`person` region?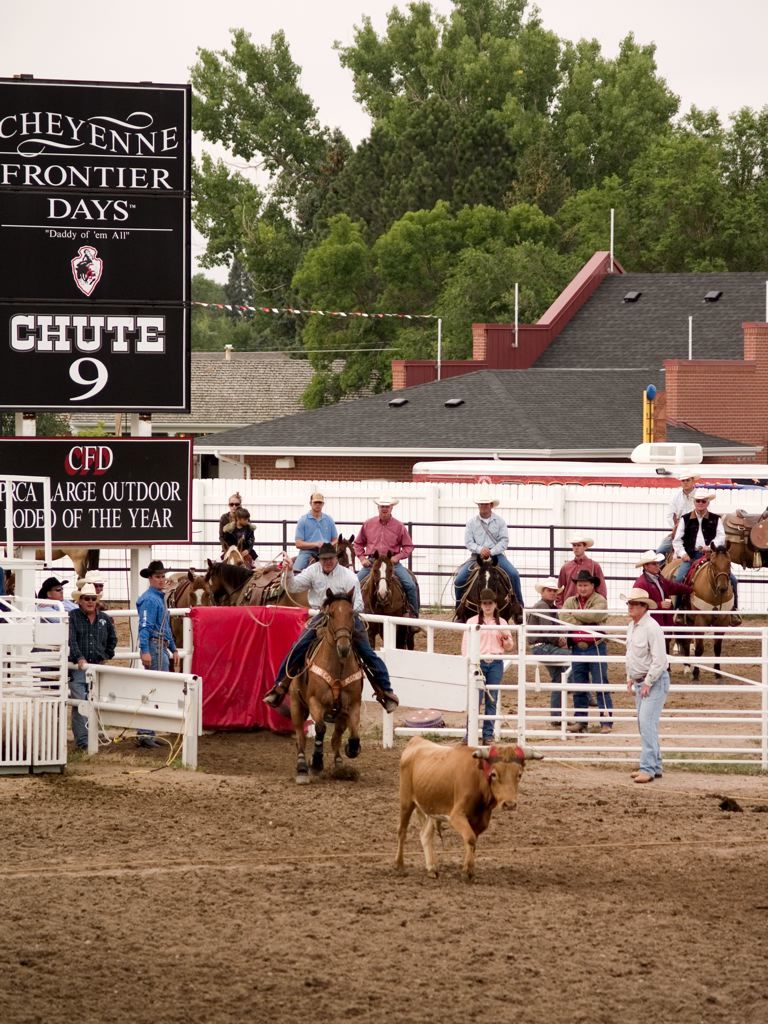
[139, 555, 187, 748]
